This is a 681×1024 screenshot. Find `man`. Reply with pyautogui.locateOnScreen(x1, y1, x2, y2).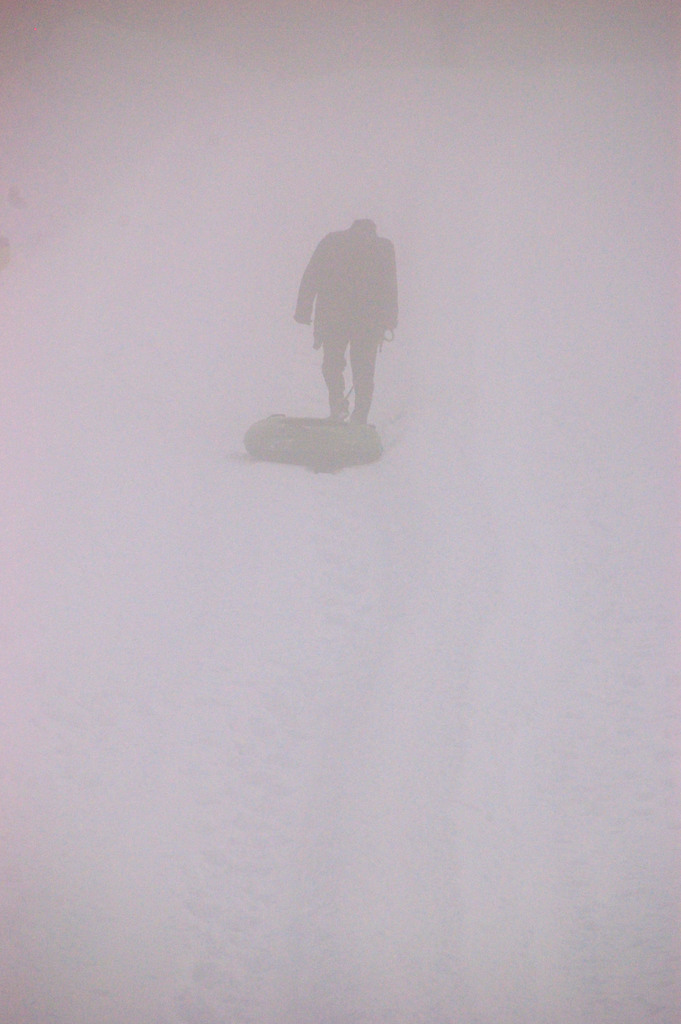
pyautogui.locateOnScreen(281, 201, 402, 450).
